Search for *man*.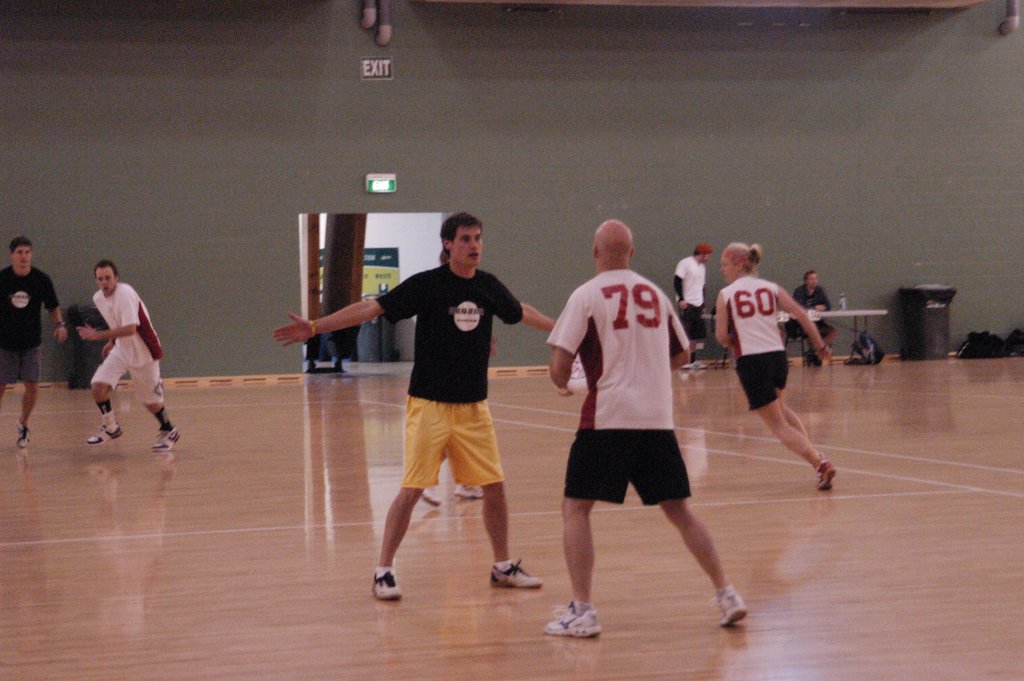
Found at {"left": 0, "top": 236, "right": 70, "bottom": 448}.
